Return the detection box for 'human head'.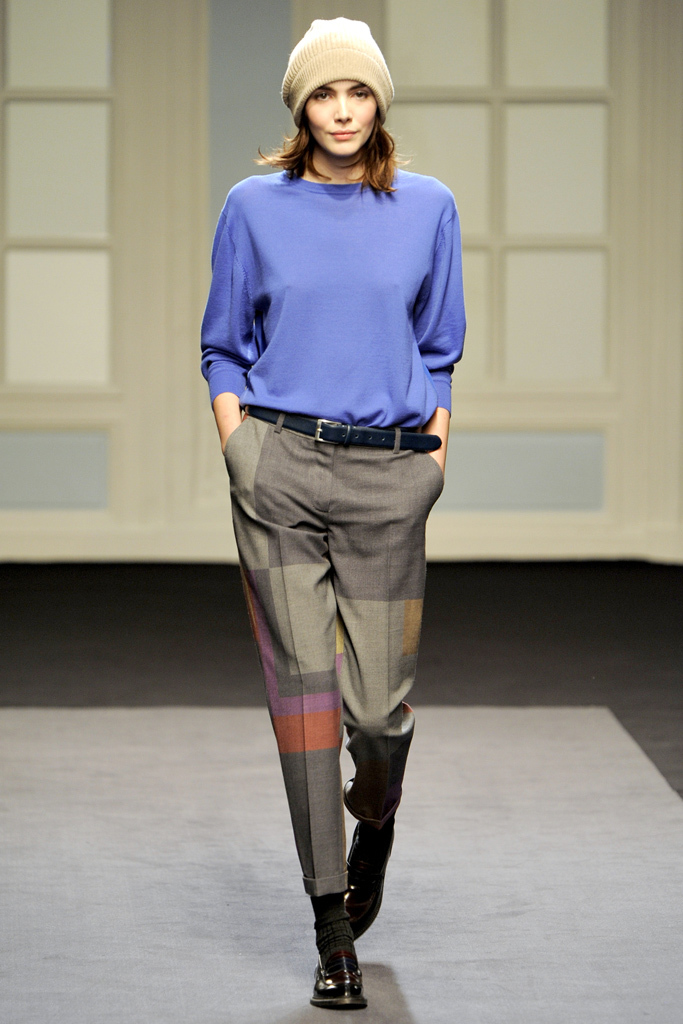
bbox=(277, 16, 406, 160).
